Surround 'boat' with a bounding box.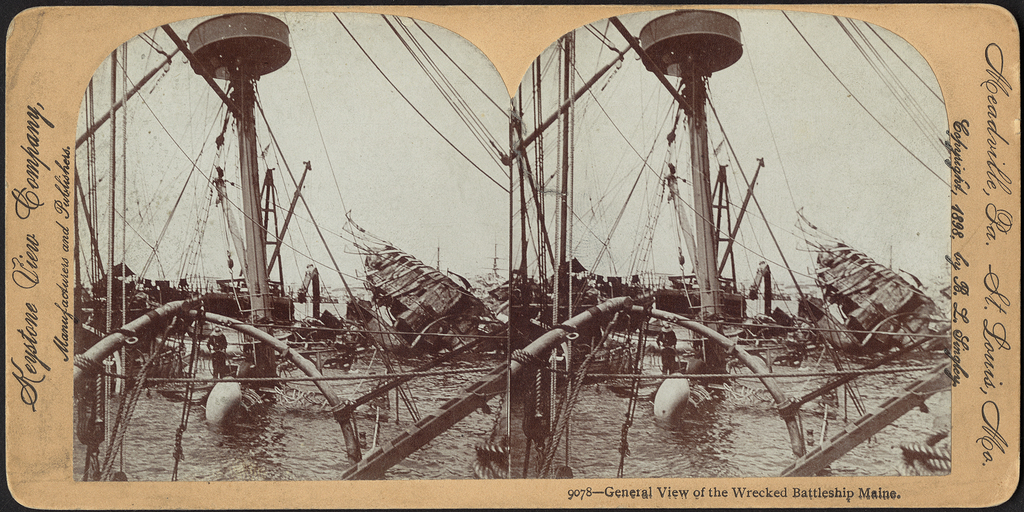
l=509, t=4, r=952, b=481.
